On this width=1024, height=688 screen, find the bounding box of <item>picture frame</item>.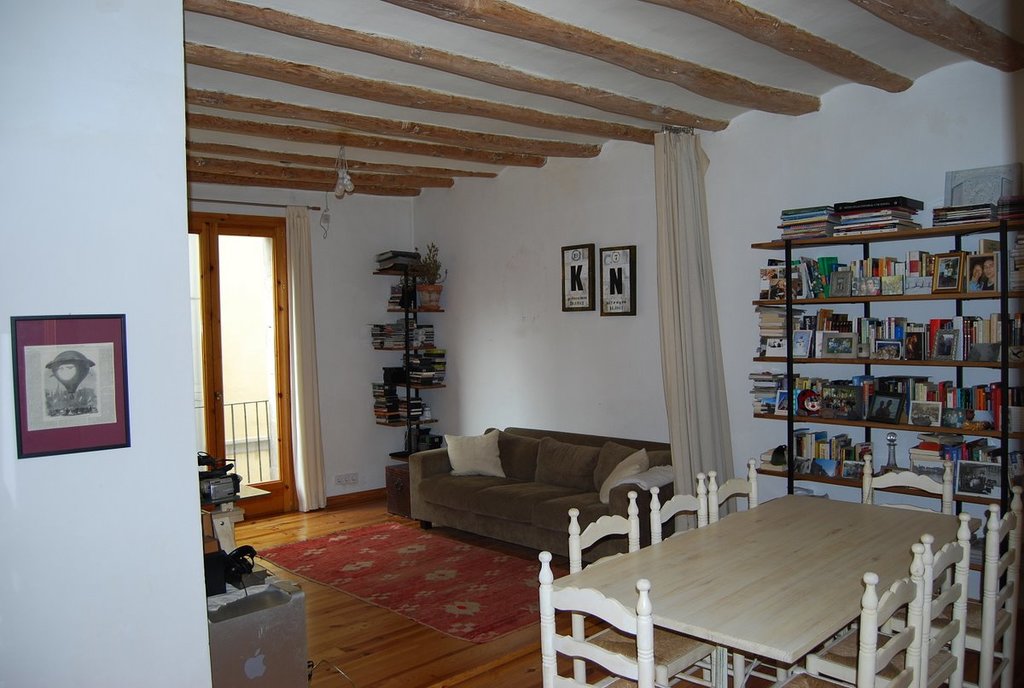
Bounding box: (865,392,906,425).
